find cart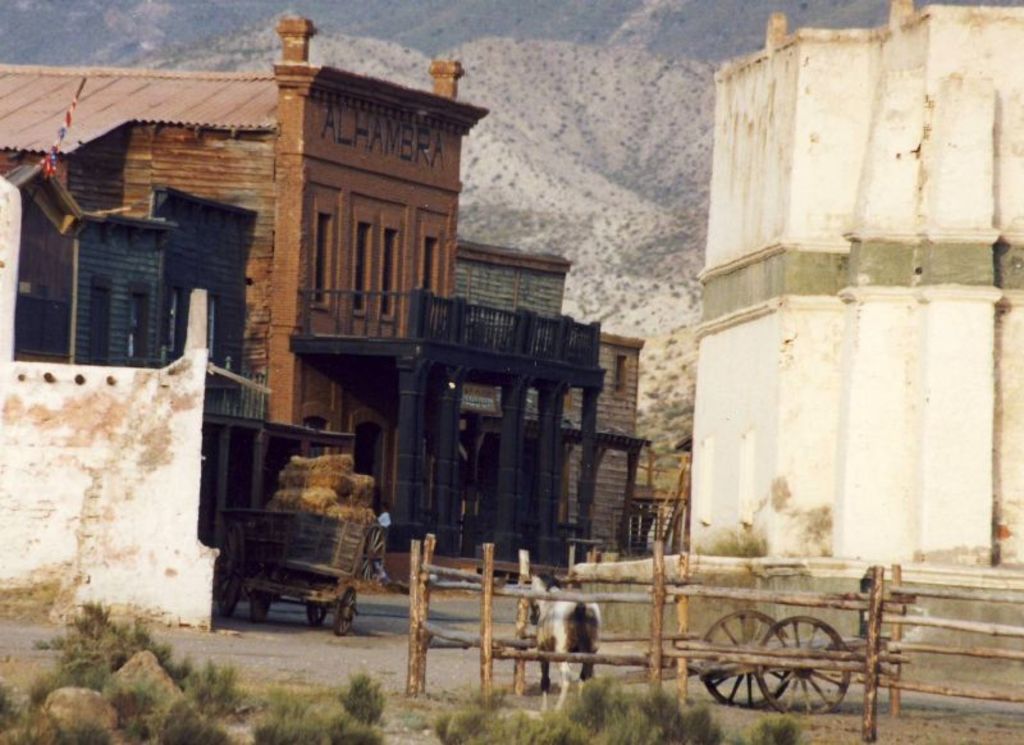
l=212, t=511, r=371, b=632
